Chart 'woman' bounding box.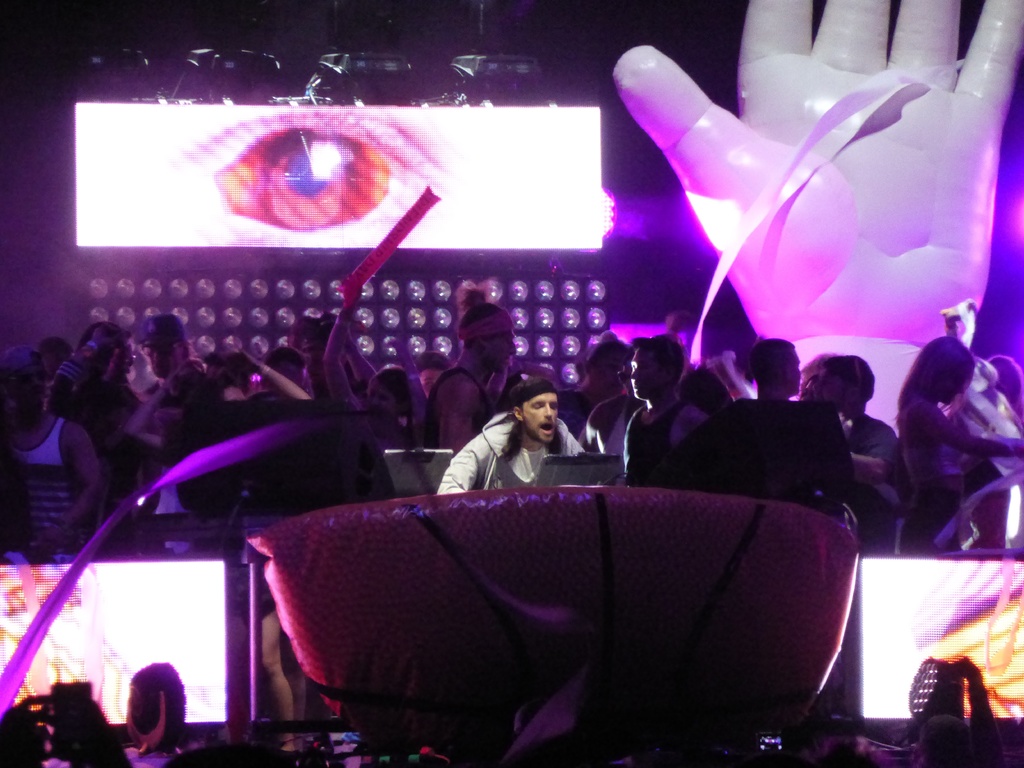
Charted: (890, 334, 1023, 555).
